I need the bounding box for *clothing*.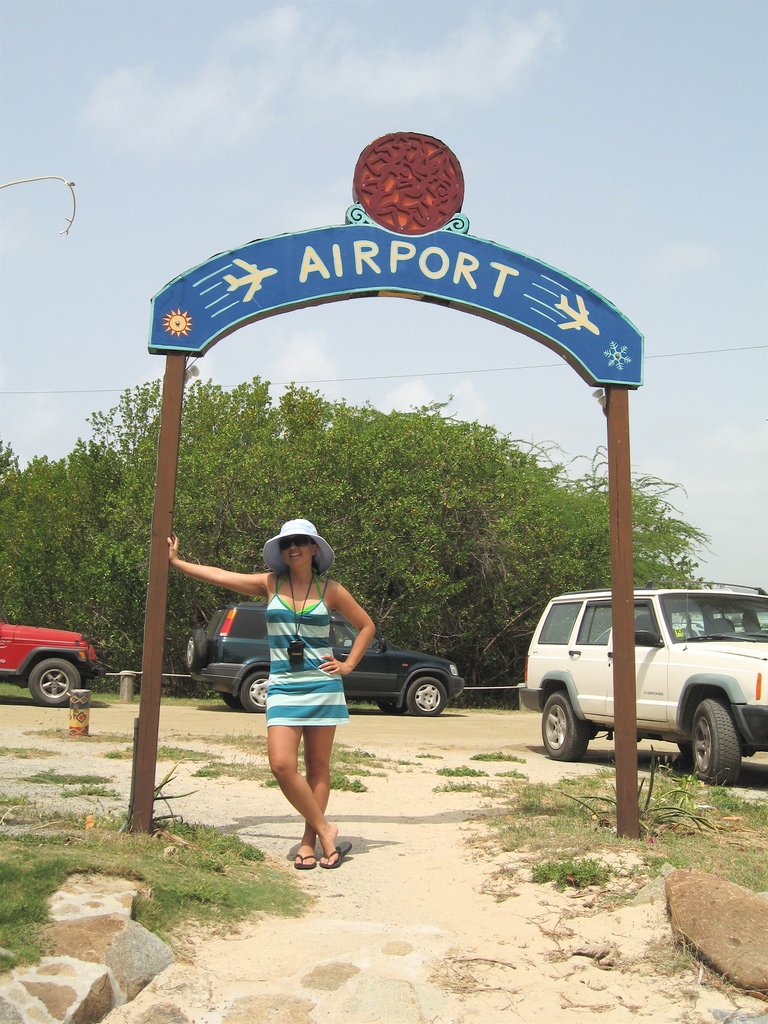
Here it is: Rect(258, 571, 356, 733).
